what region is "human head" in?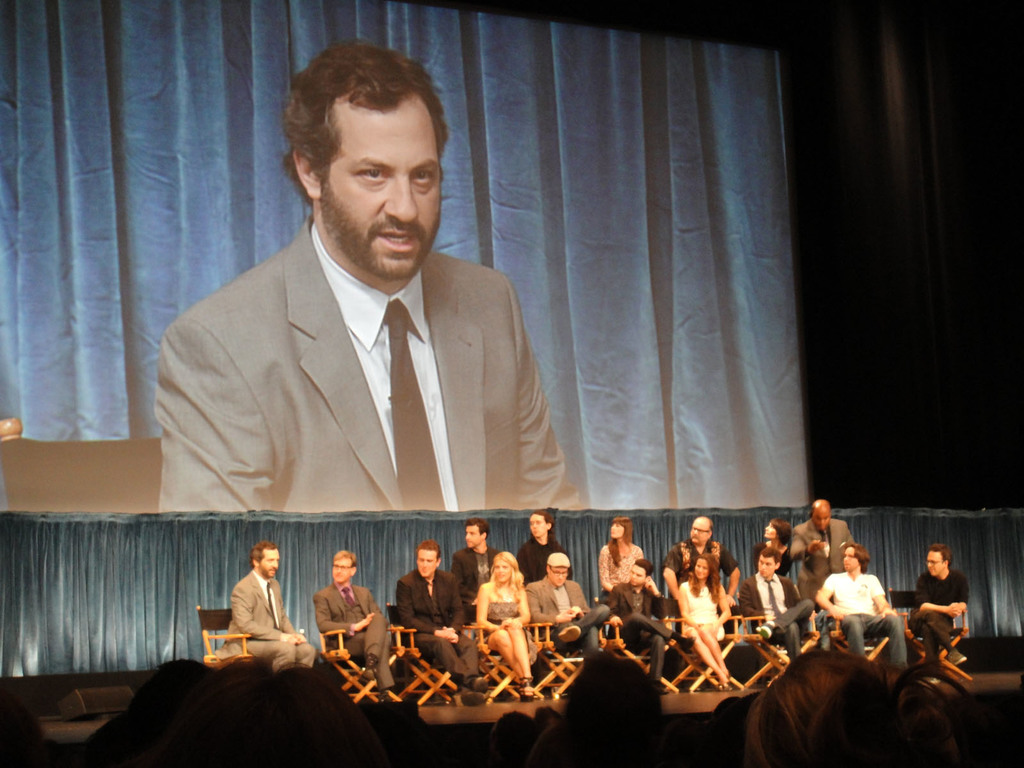
<region>465, 516, 491, 549</region>.
